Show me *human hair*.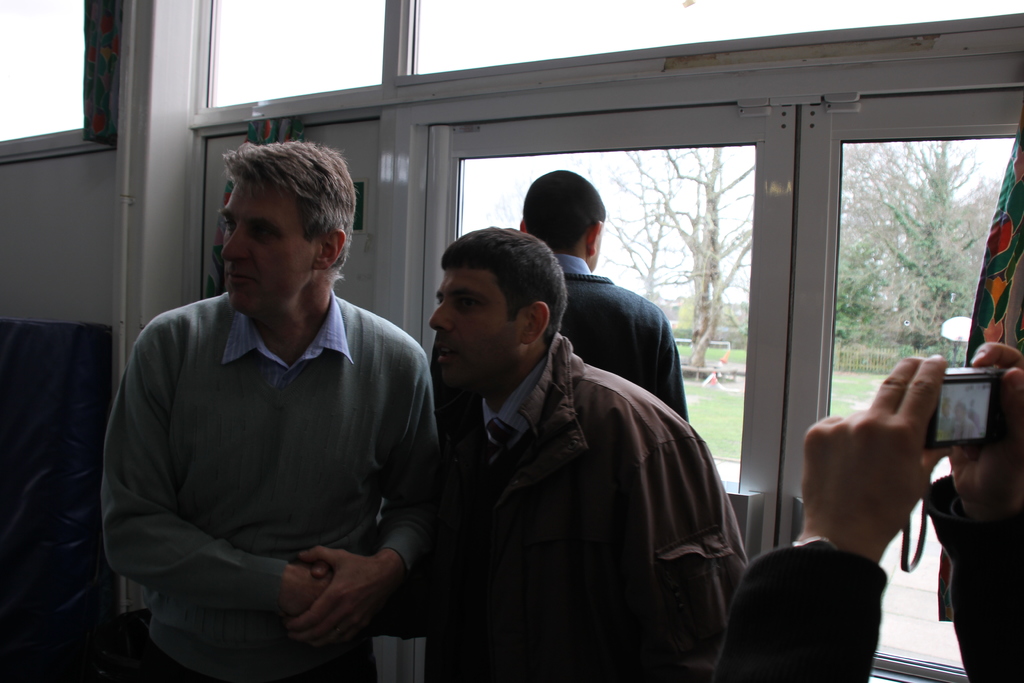
*human hair* is here: box=[198, 140, 342, 287].
